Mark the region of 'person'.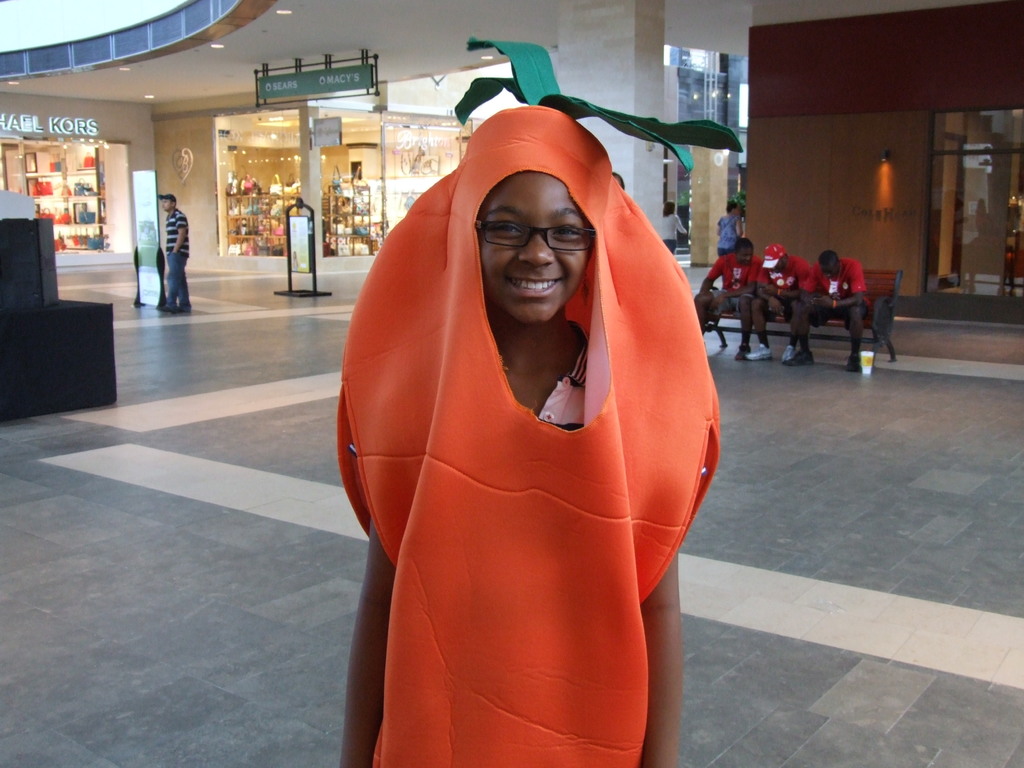
Region: region(324, 56, 720, 753).
